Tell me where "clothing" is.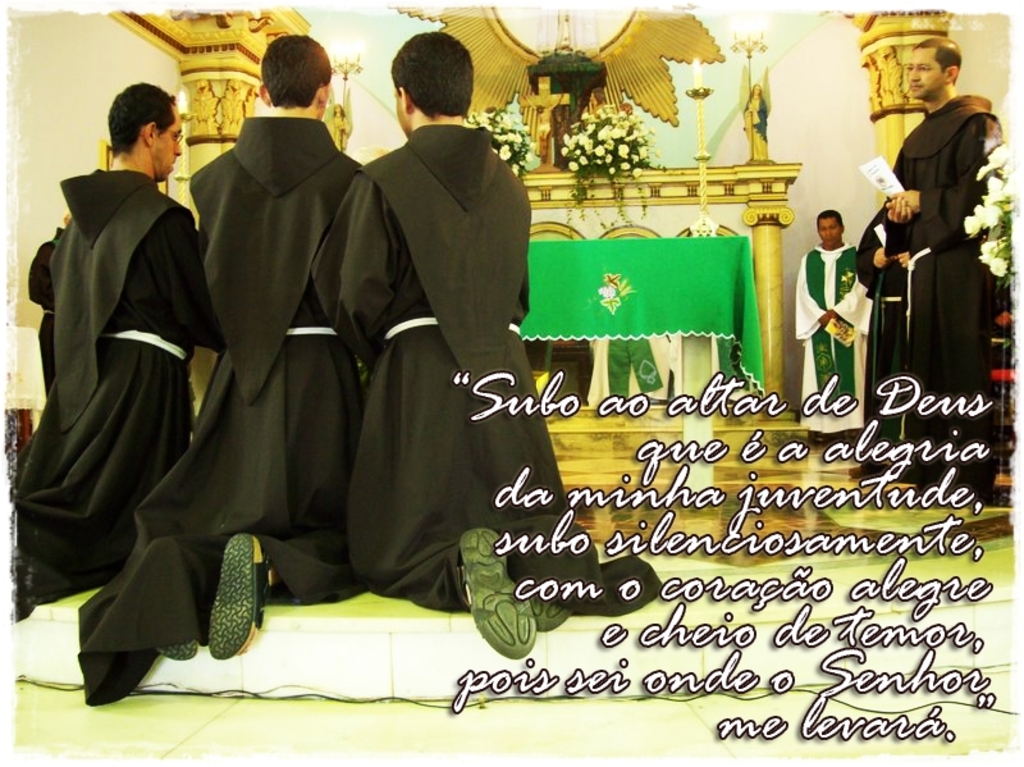
"clothing" is at 854,209,904,461.
